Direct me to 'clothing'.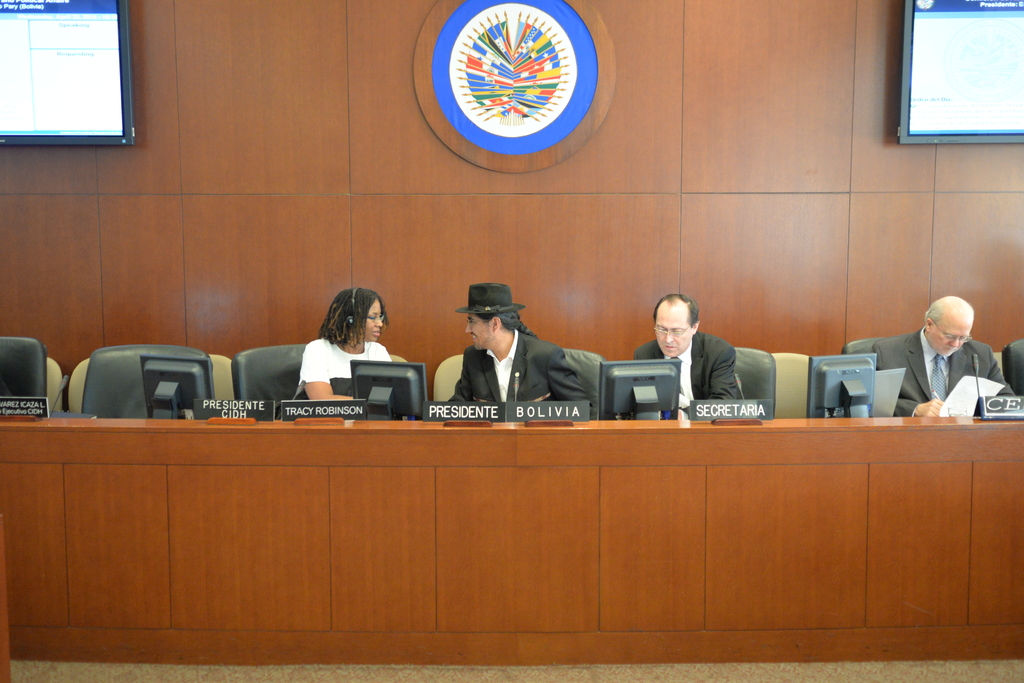
Direction: (881, 306, 1012, 437).
